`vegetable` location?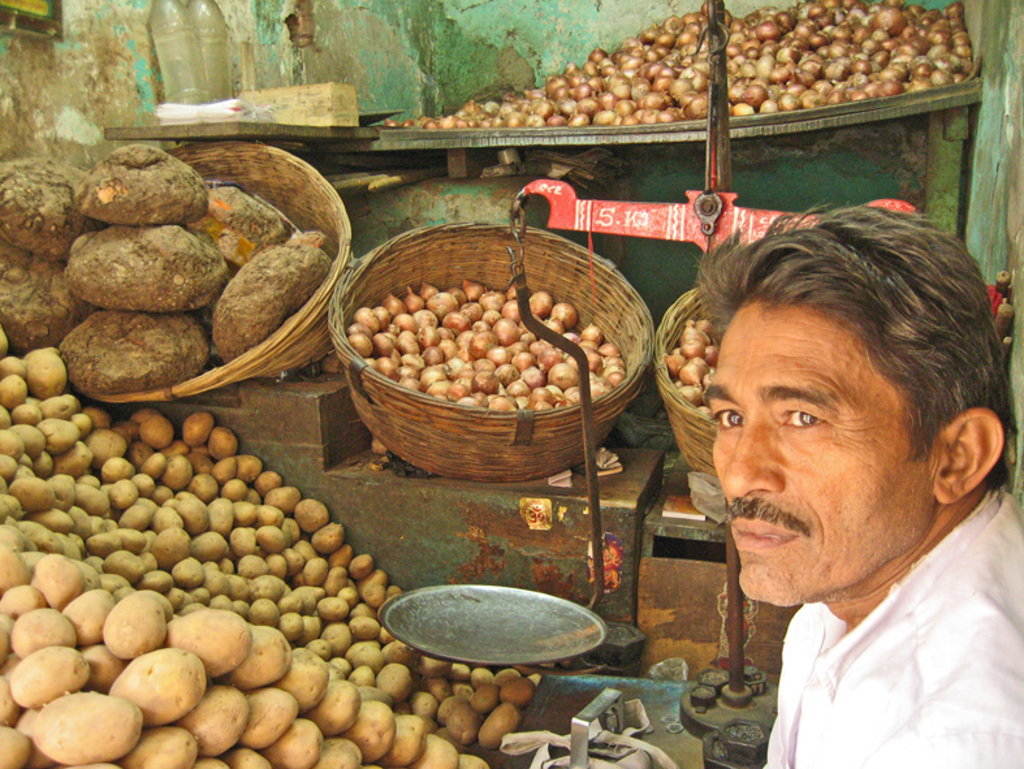
left=438, top=699, right=485, bottom=744
